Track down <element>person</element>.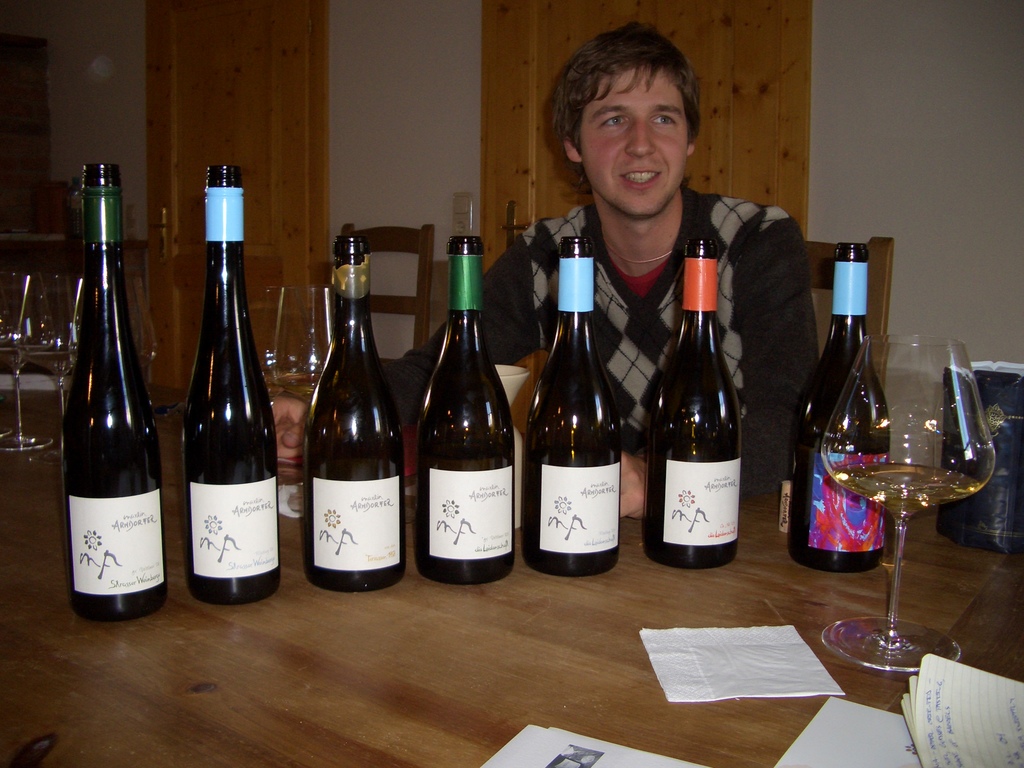
Tracked to {"left": 249, "top": 19, "right": 844, "bottom": 526}.
